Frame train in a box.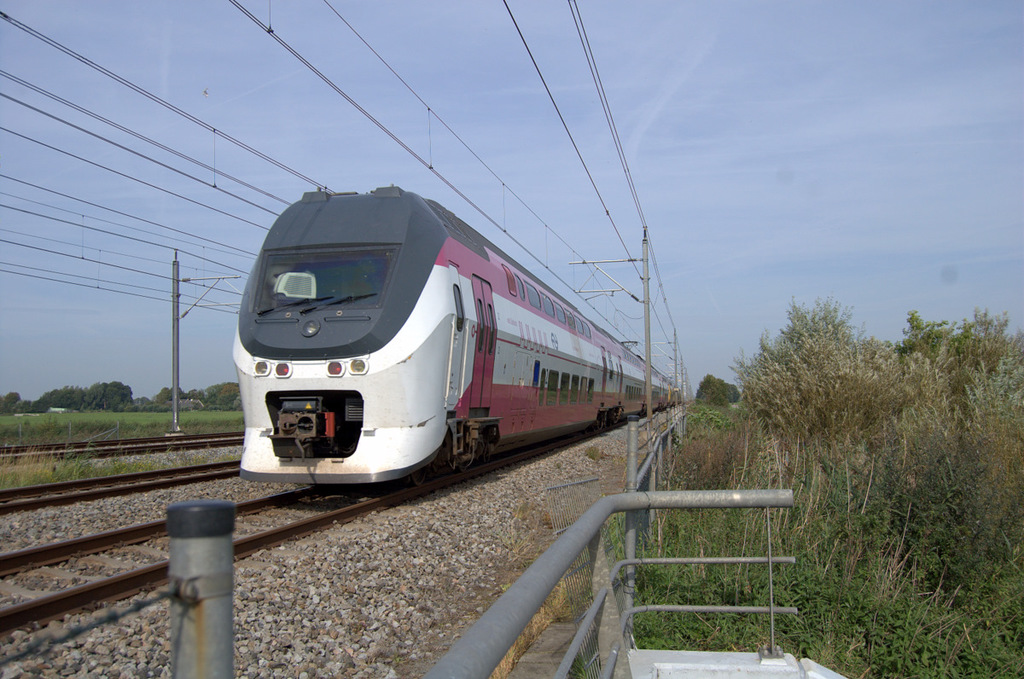
(223,185,679,489).
